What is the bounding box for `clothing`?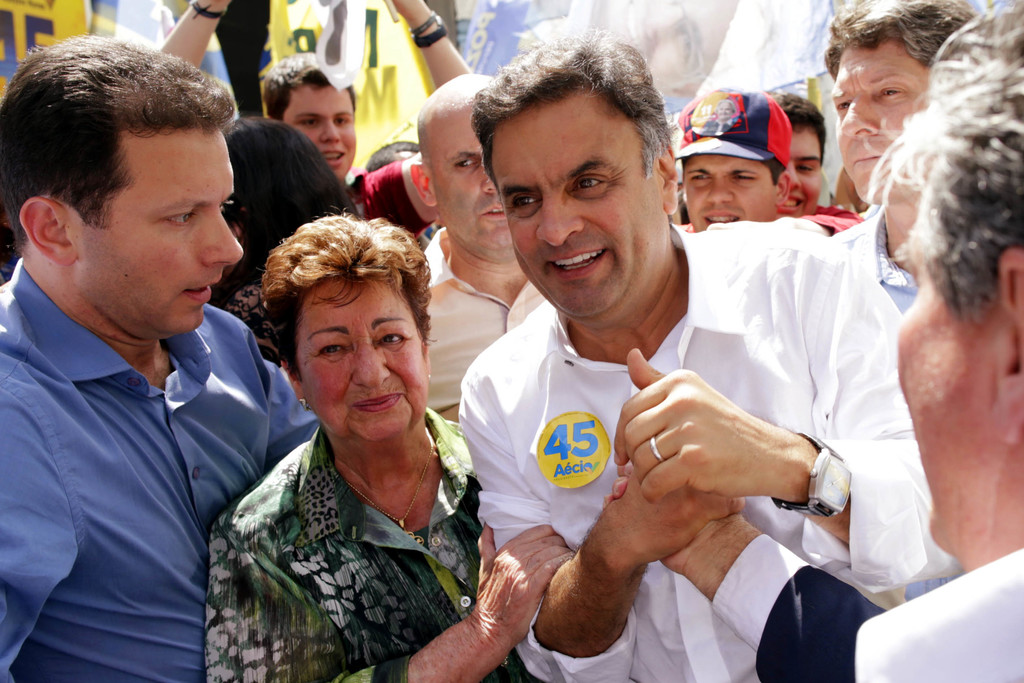
[455, 220, 972, 682].
